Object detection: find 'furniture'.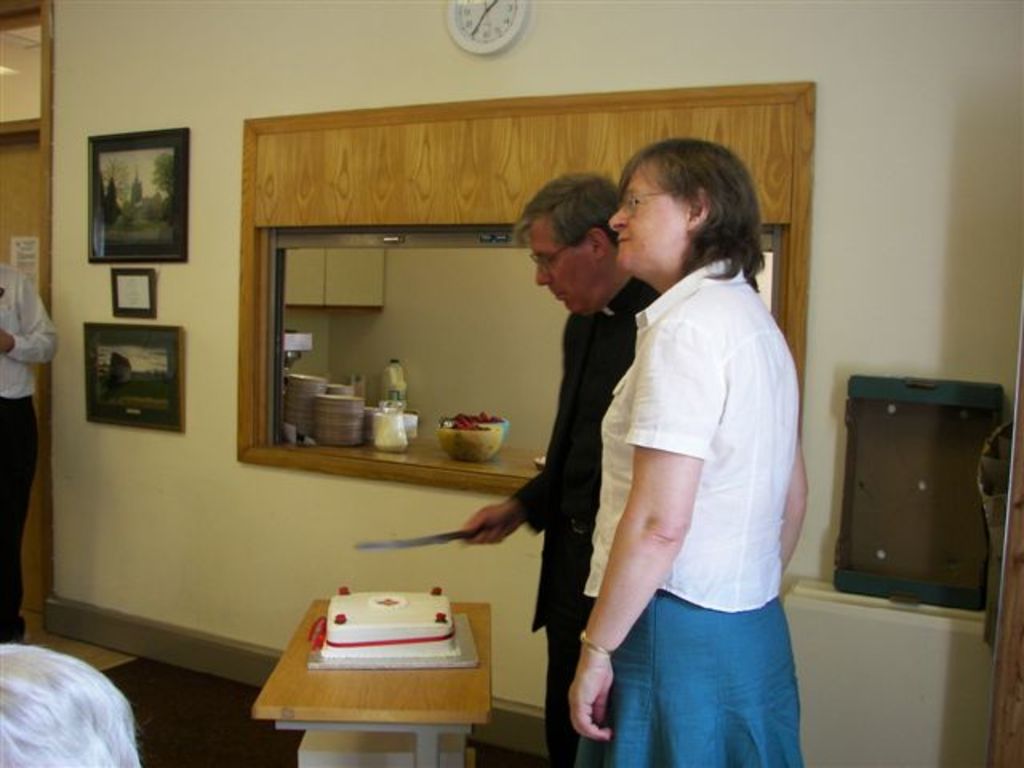
box(248, 600, 491, 766).
